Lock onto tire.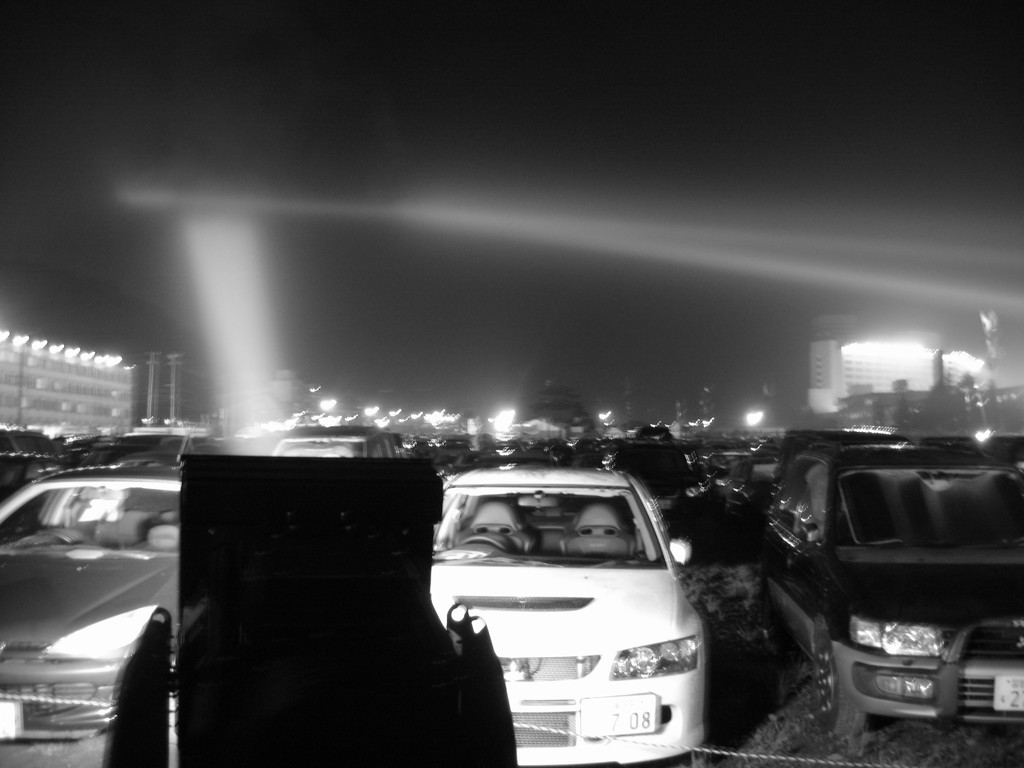
Locked: <box>807,634,866,736</box>.
